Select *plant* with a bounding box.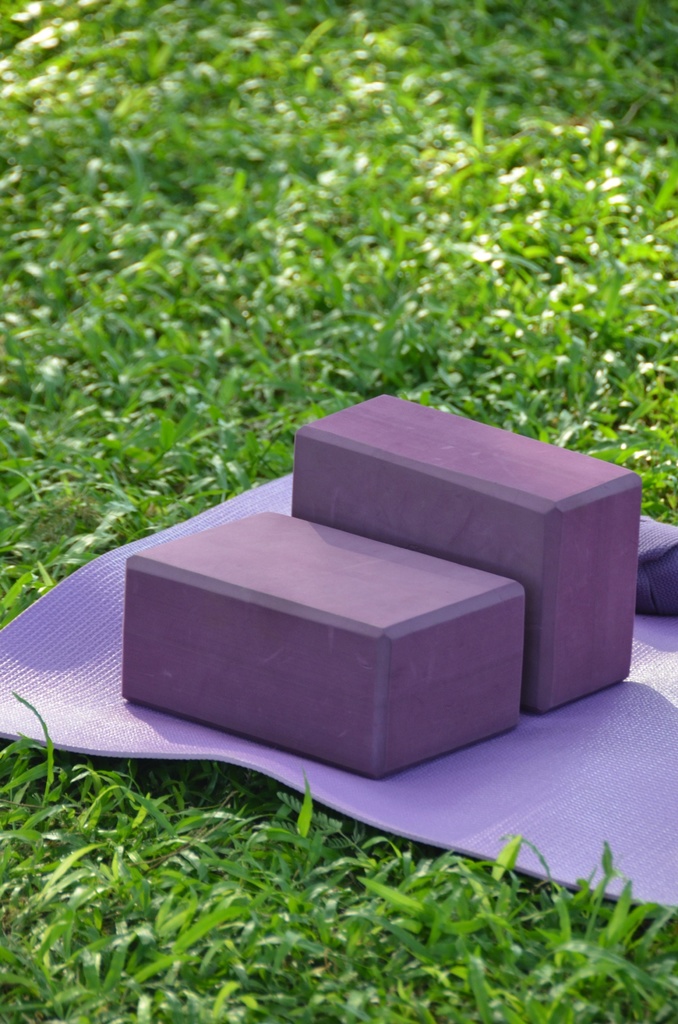
(0, 0, 677, 633).
